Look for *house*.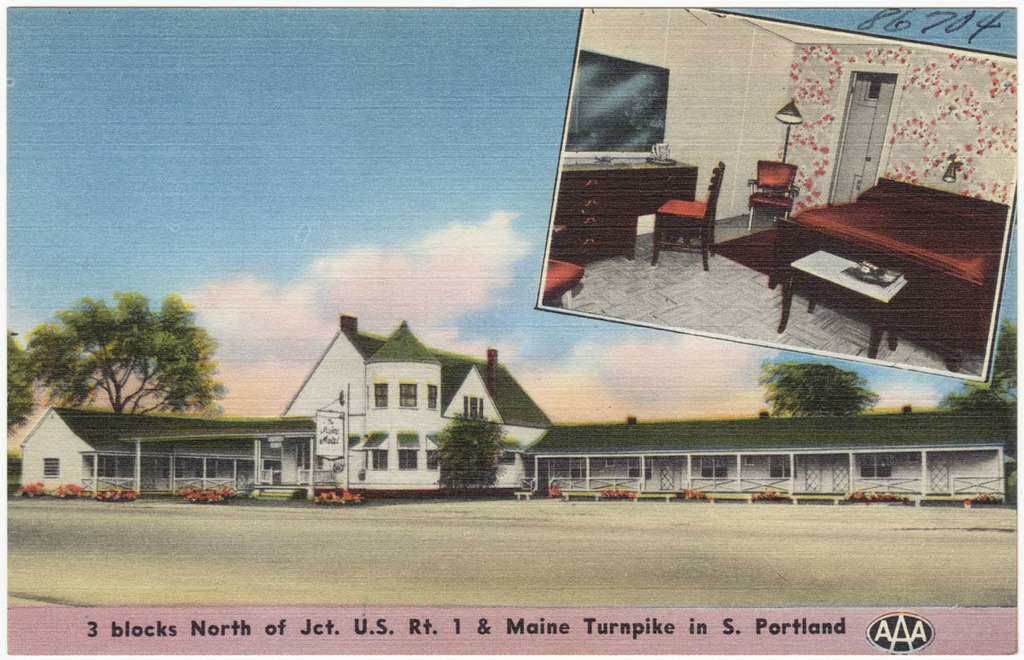
Found: [left=276, top=315, right=556, bottom=500].
